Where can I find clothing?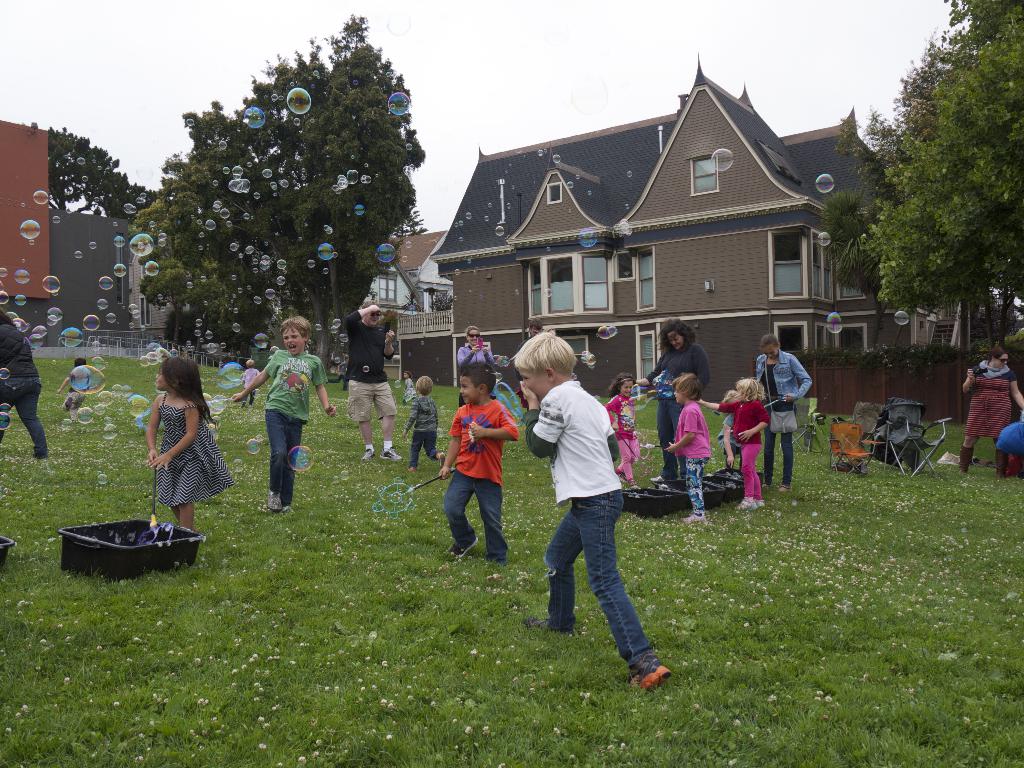
You can find it at (345,371,394,417).
